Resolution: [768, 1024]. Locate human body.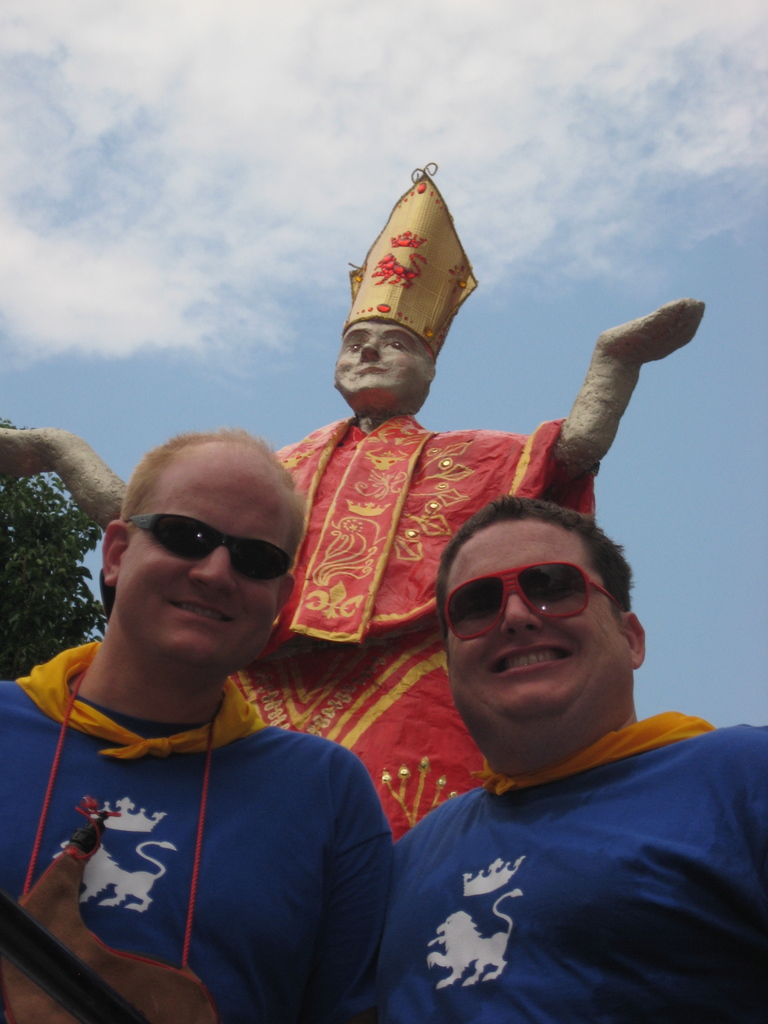
0,426,383,991.
